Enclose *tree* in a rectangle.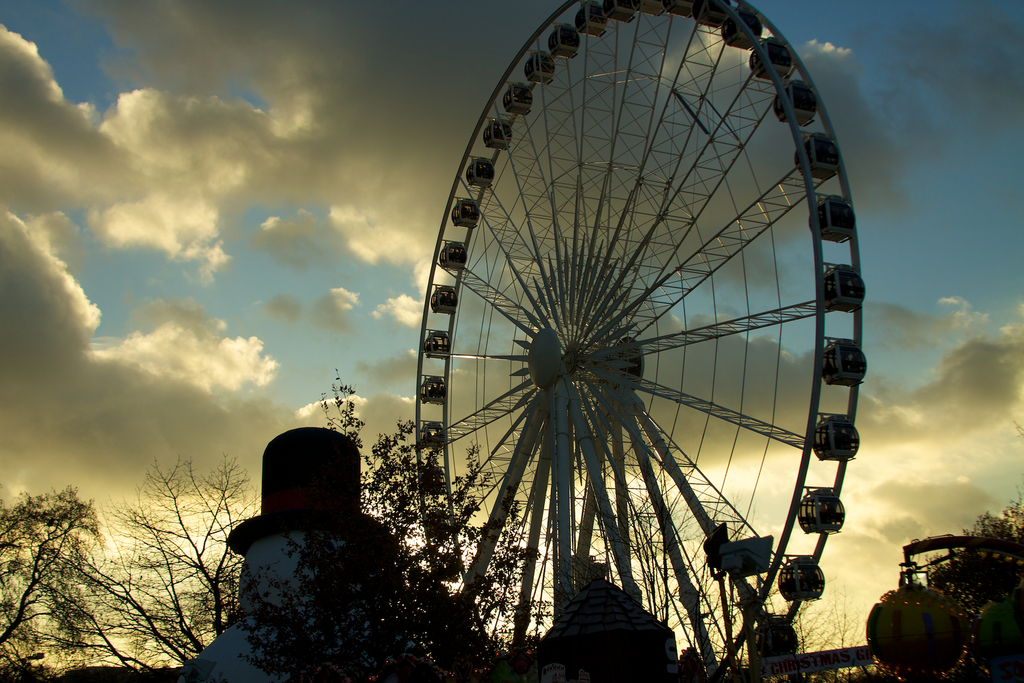
bbox=[70, 447, 252, 672].
